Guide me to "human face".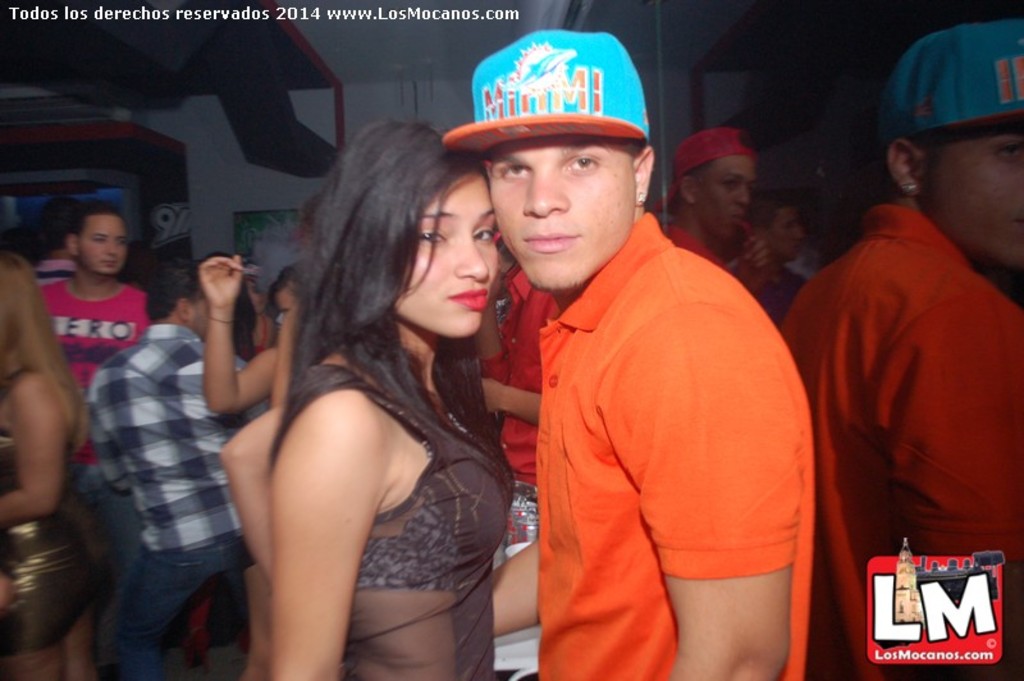
Guidance: {"left": 923, "top": 115, "right": 1020, "bottom": 265}.
